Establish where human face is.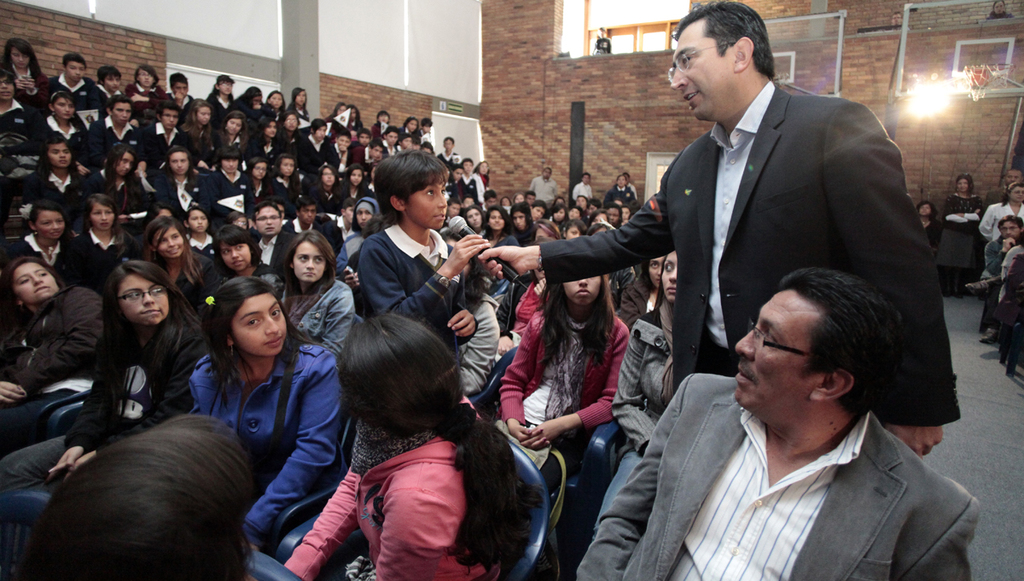
Established at rect(565, 225, 581, 240).
